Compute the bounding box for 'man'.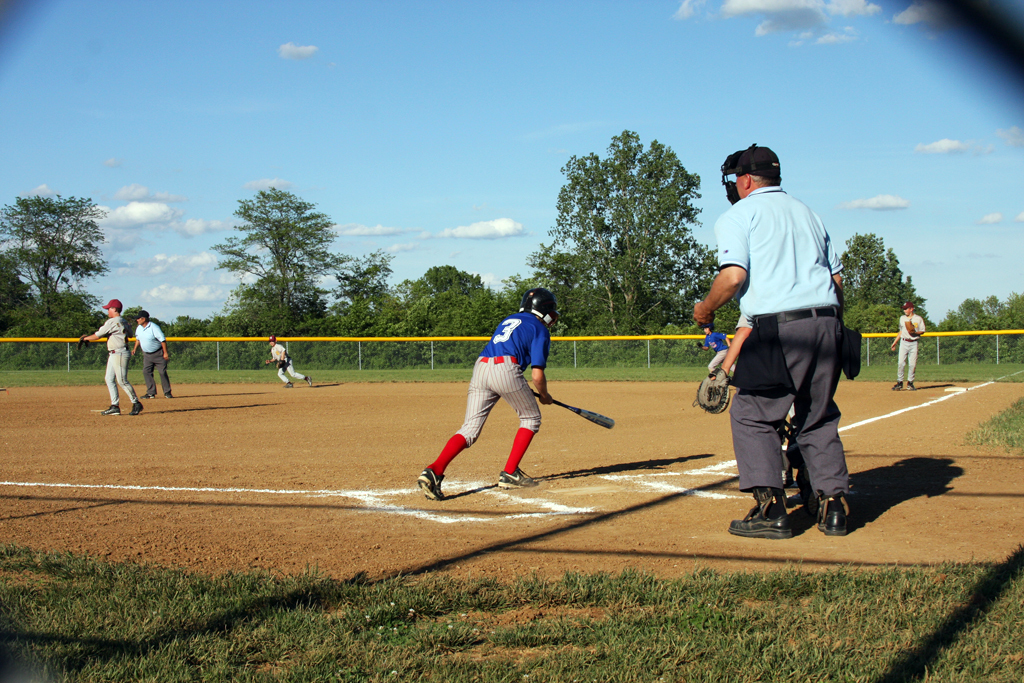
<bbox>121, 309, 180, 393</bbox>.
